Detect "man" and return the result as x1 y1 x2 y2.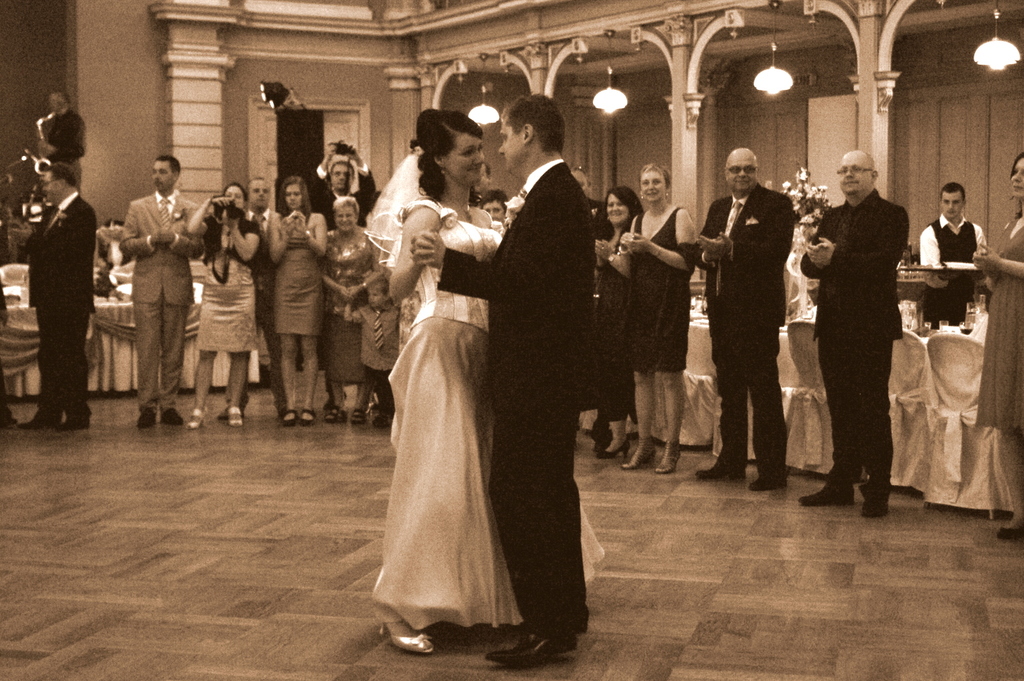
36 85 89 194.
